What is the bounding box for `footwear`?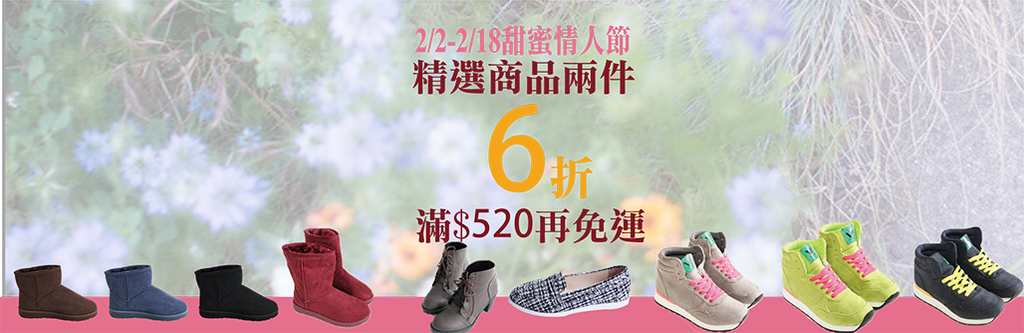
box=[515, 263, 640, 318].
